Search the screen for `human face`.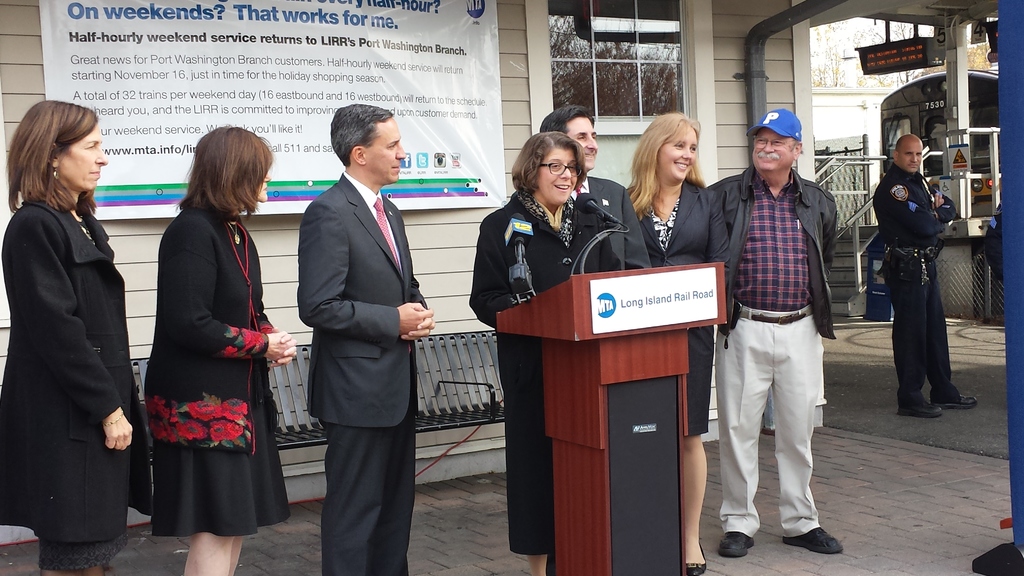
Found at box=[257, 163, 269, 204].
